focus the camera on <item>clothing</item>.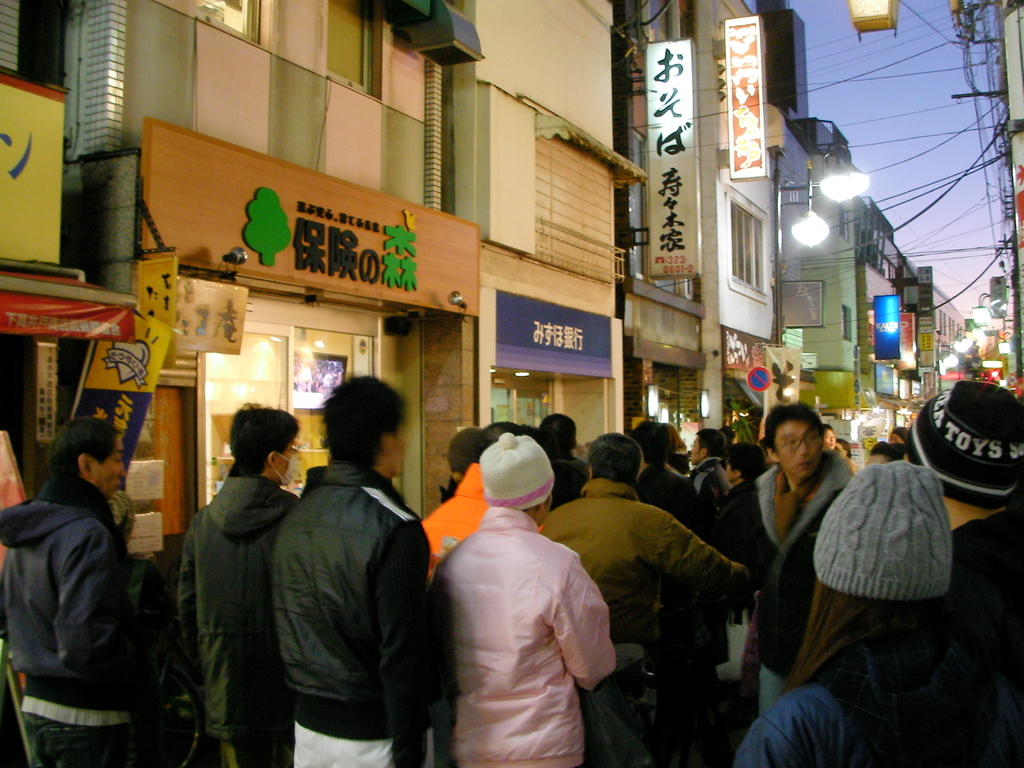
Focus region: <box>173,464,297,767</box>.
